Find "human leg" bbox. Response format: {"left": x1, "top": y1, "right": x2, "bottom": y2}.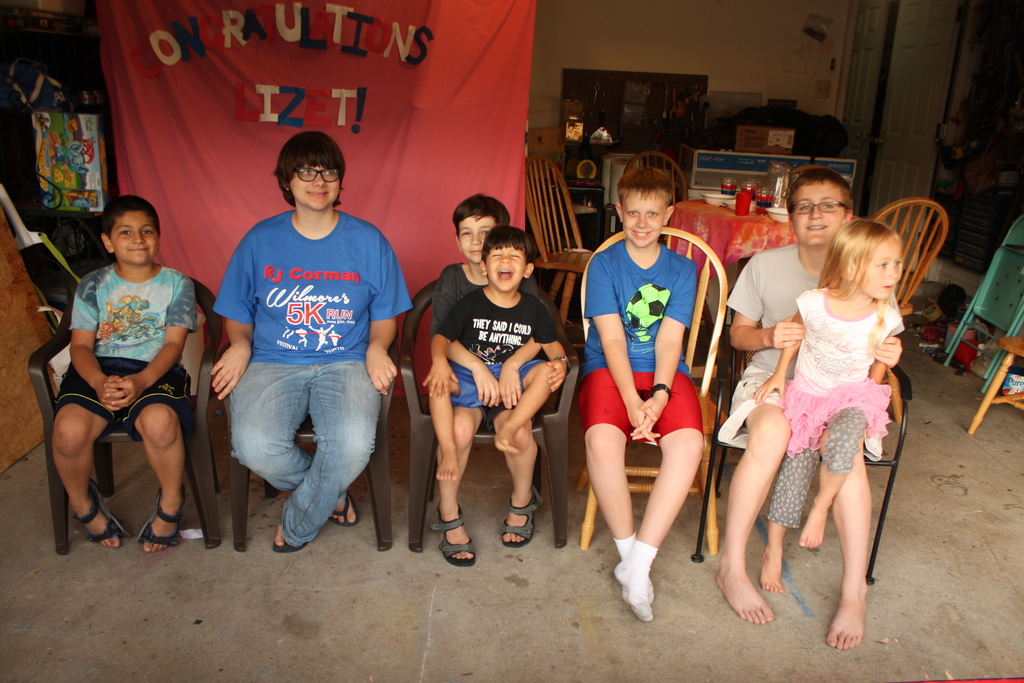
{"left": 224, "top": 357, "right": 359, "bottom": 525}.
